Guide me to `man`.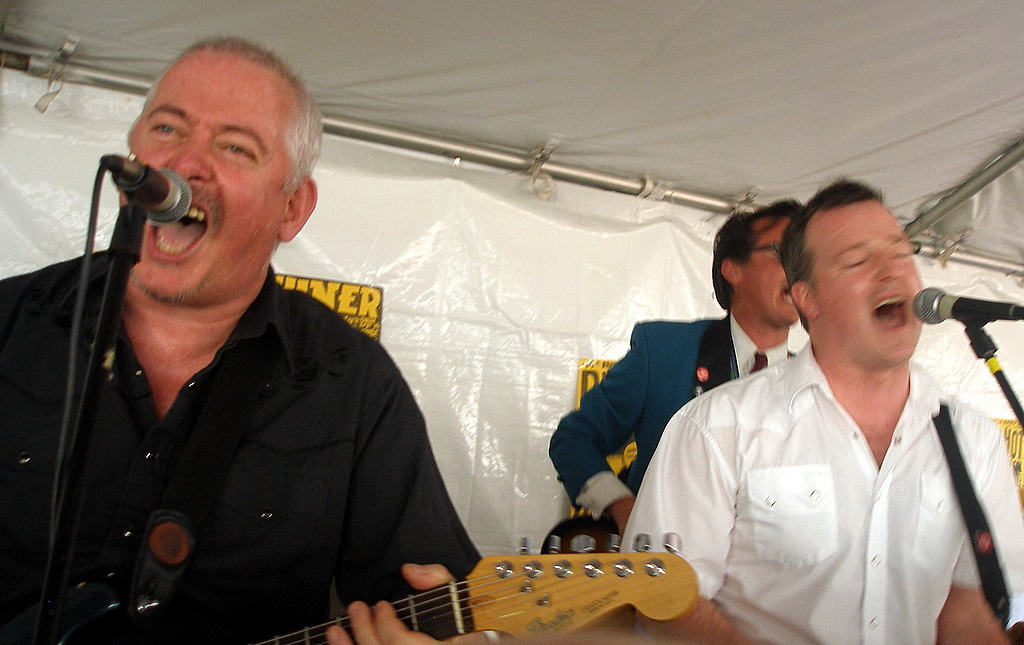
Guidance: bbox(0, 36, 482, 644).
